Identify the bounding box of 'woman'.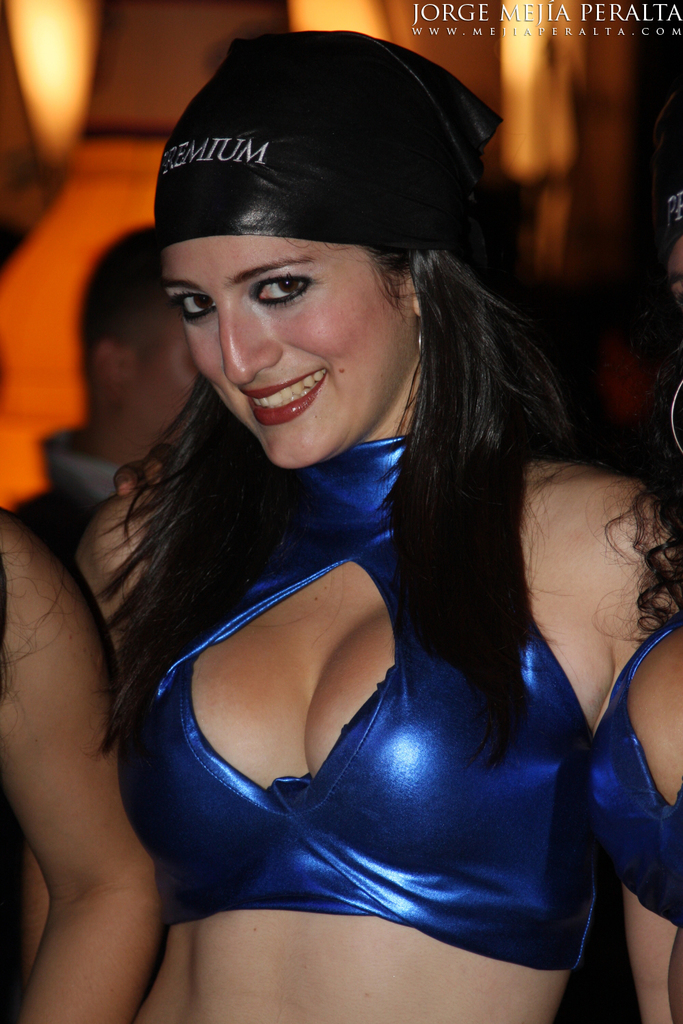
30, 41, 663, 982.
